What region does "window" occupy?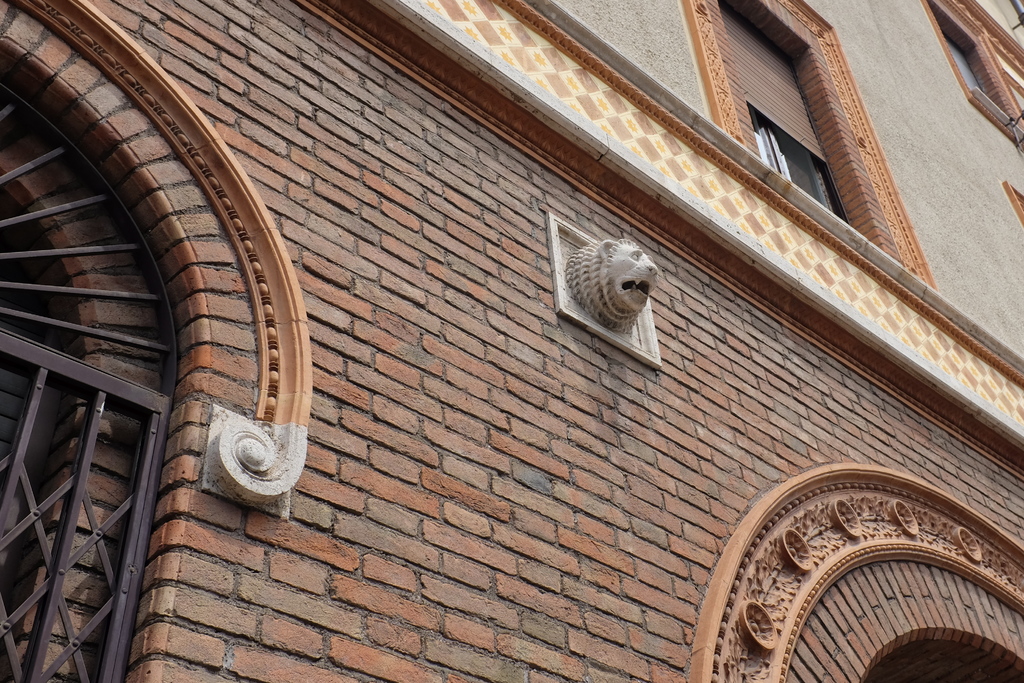
x1=683 y1=0 x2=937 y2=291.
